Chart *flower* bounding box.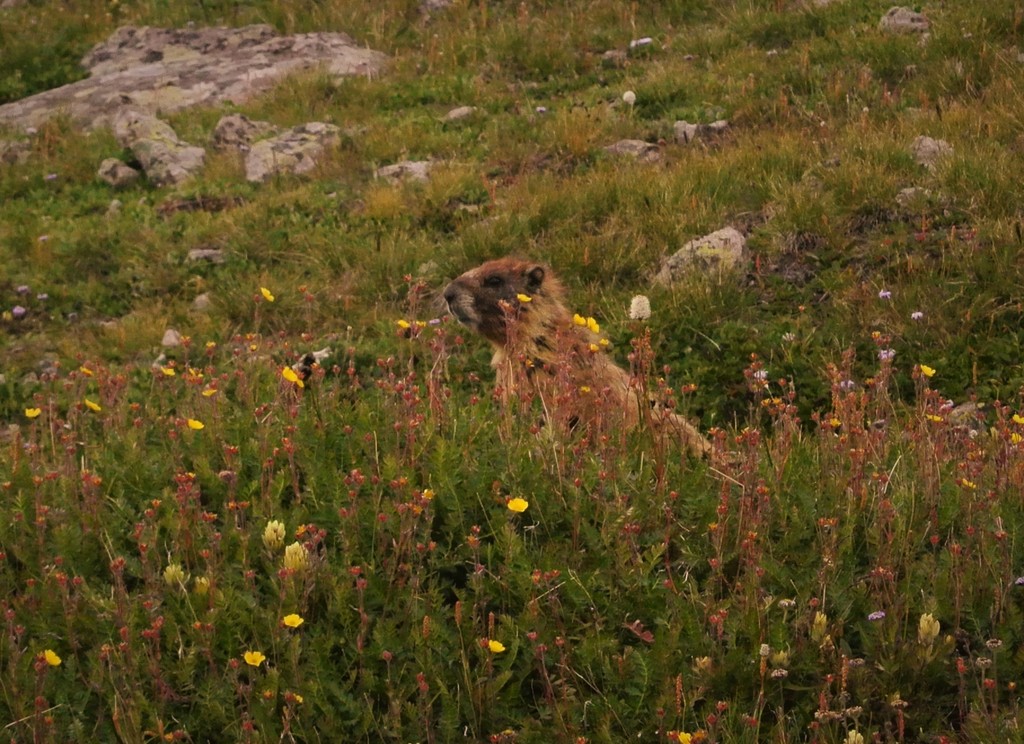
Charted: [x1=282, y1=612, x2=304, y2=630].
